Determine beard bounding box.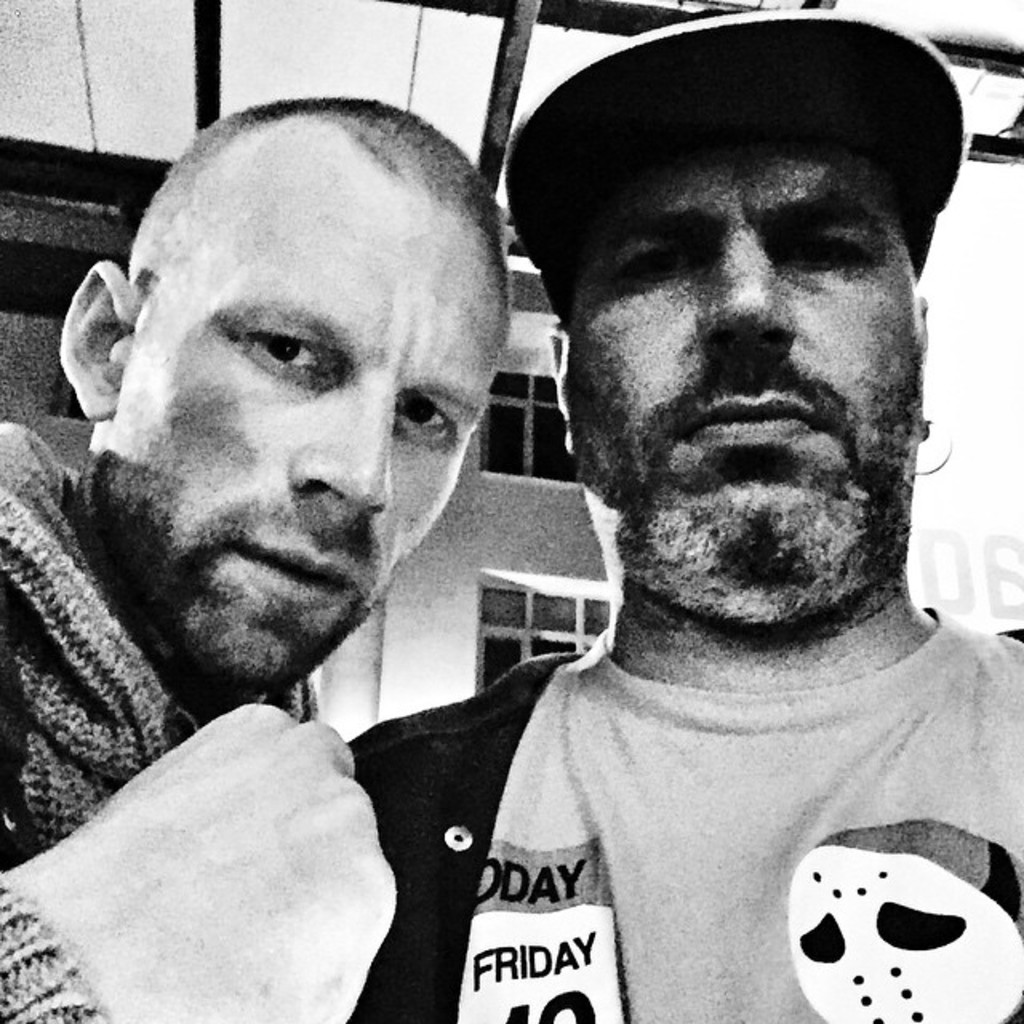
Determined: [67,446,378,702].
